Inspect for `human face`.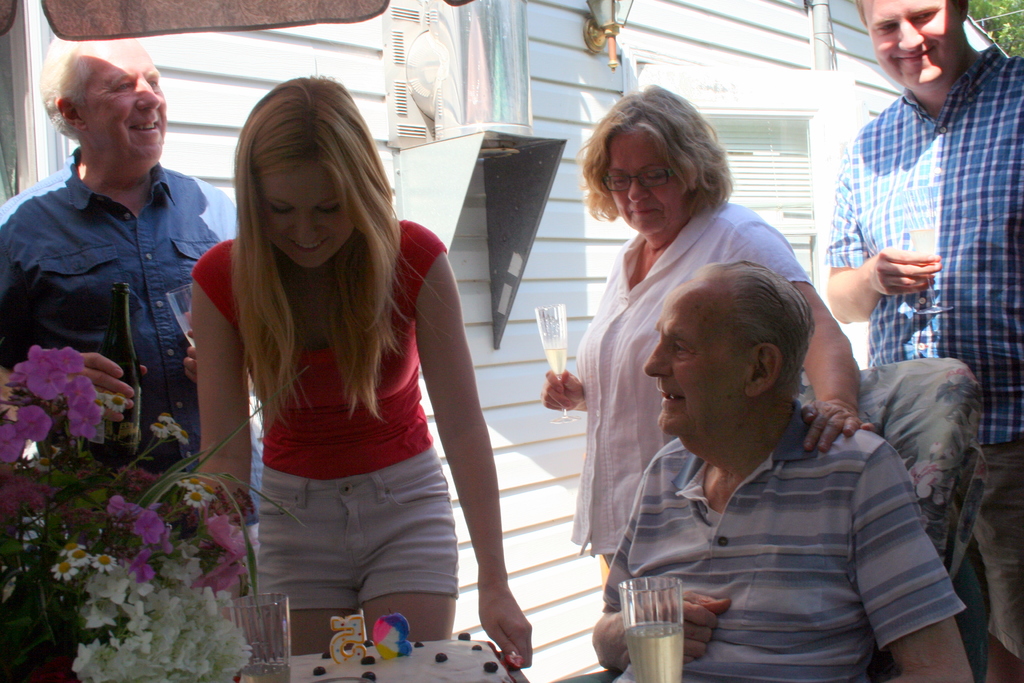
Inspection: (867, 0, 965, 93).
